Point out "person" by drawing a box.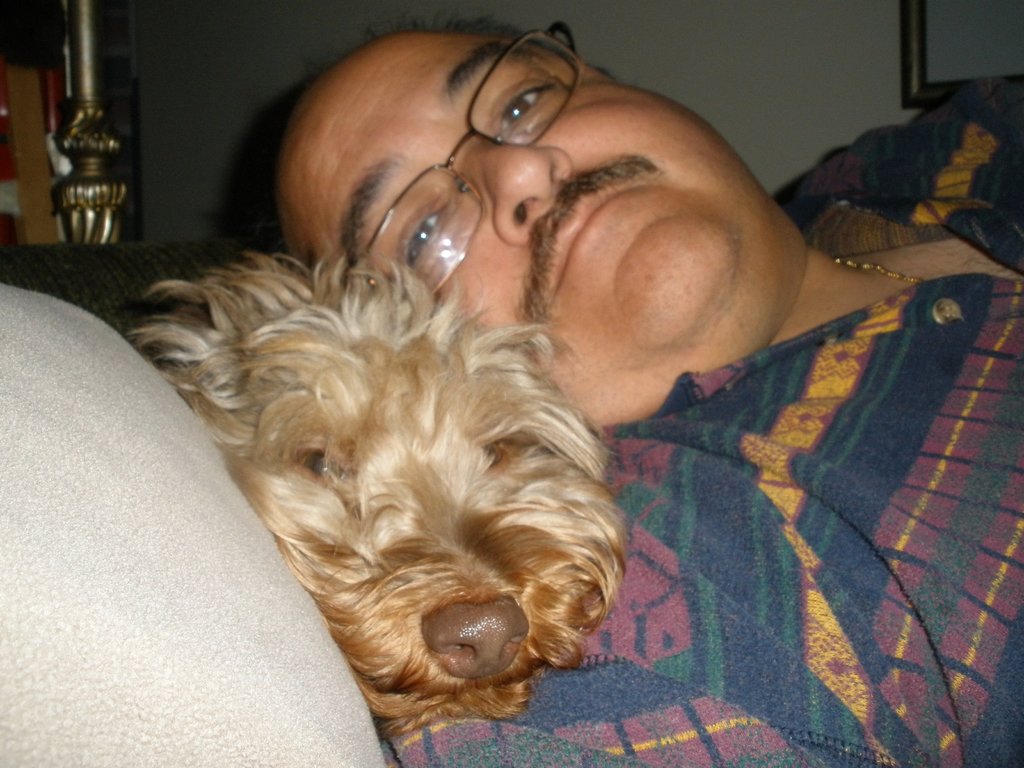
region(237, 8, 1023, 767).
